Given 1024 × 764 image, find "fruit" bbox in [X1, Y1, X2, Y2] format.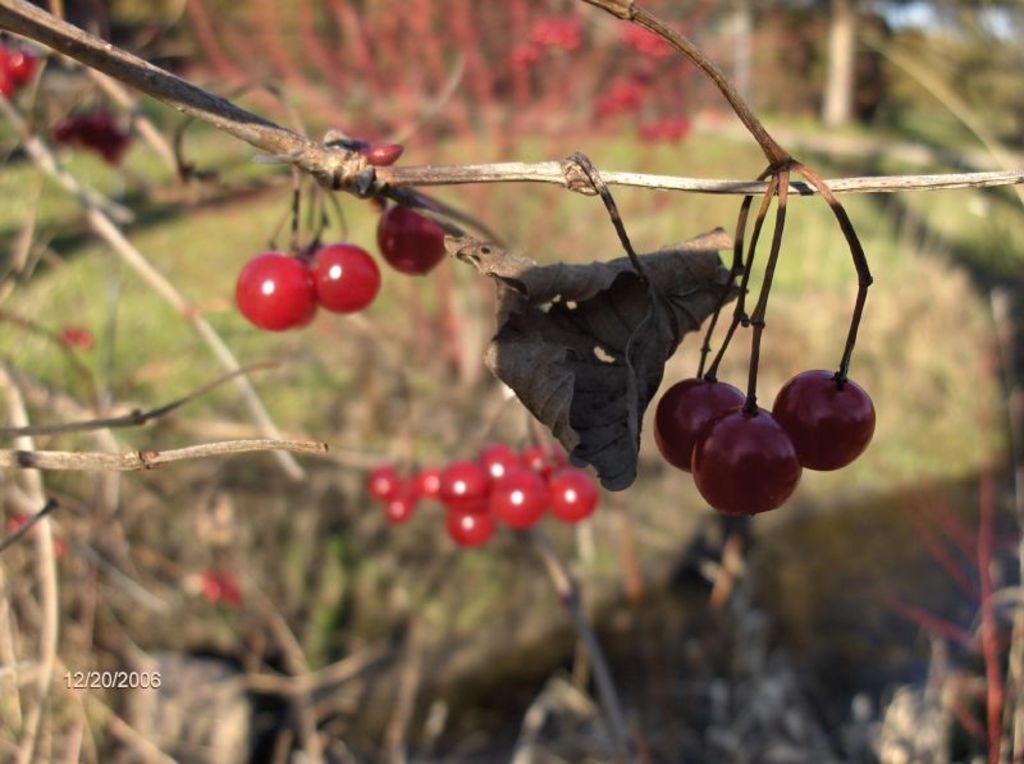
[0, 69, 13, 95].
